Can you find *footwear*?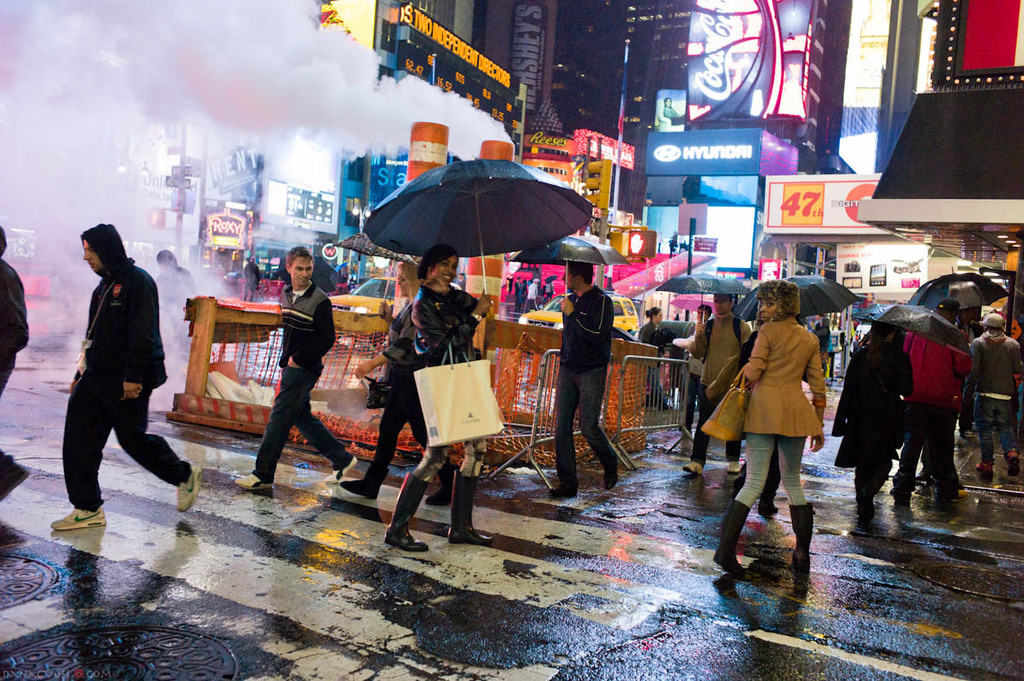
Yes, bounding box: bbox=(550, 442, 582, 495).
